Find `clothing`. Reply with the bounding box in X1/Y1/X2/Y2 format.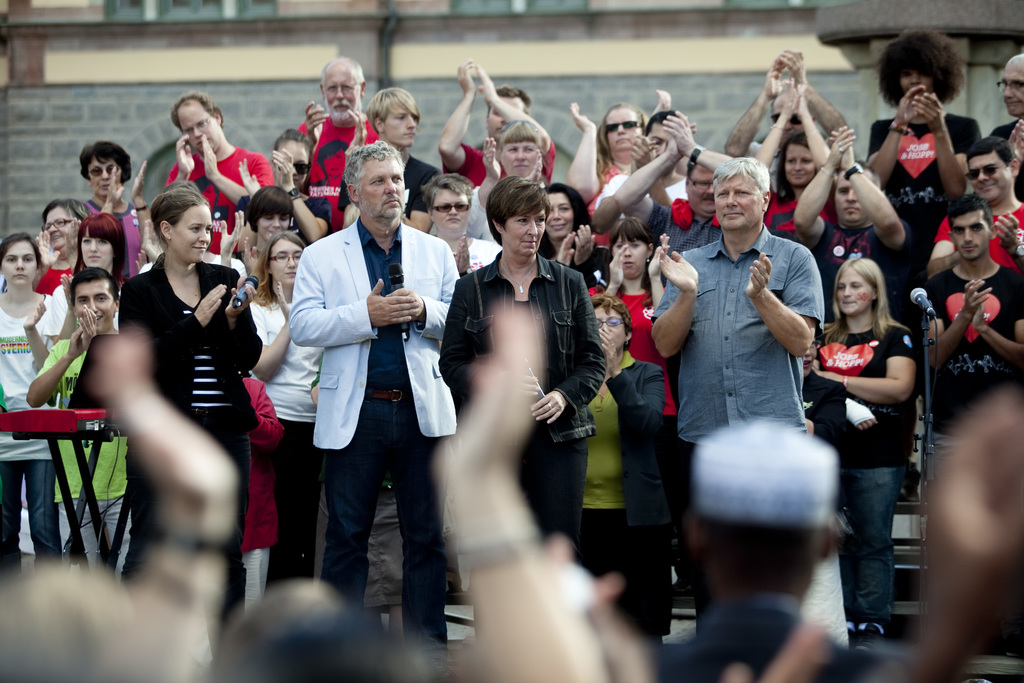
868/111/984/231.
